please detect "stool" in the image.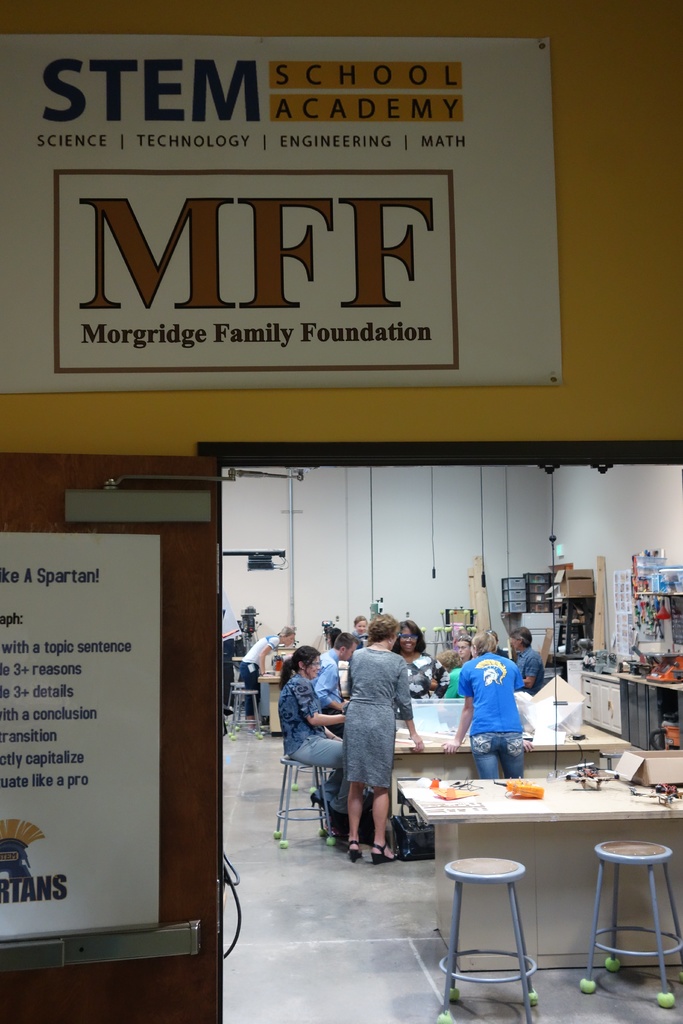
(x1=271, y1=756, x2=329, y2=845).
